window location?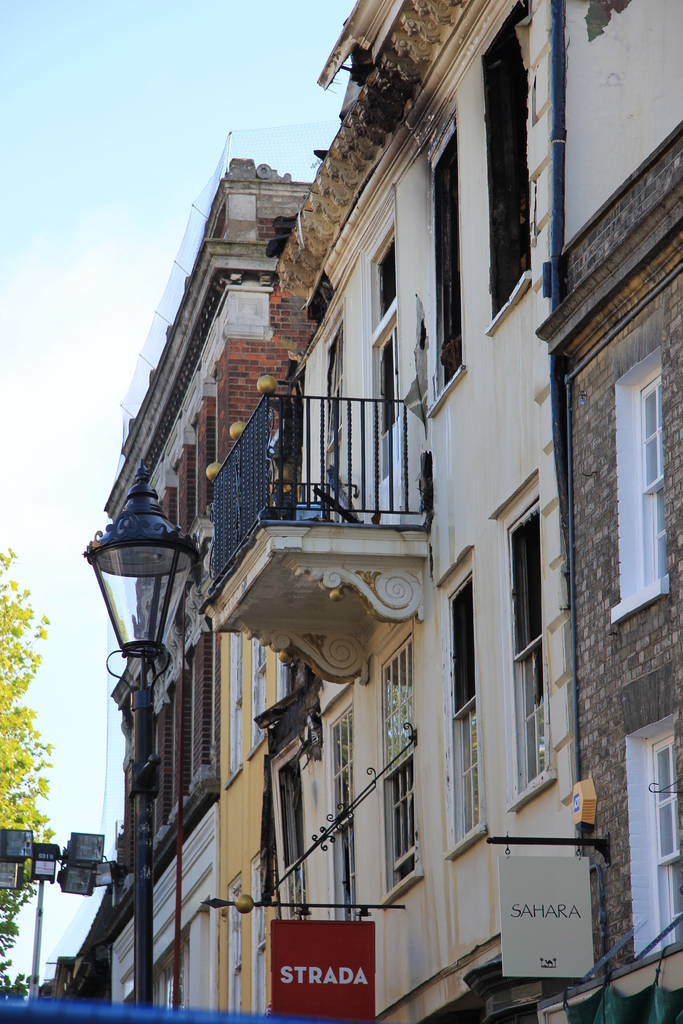
BBox(654, 726, 682, 950)
